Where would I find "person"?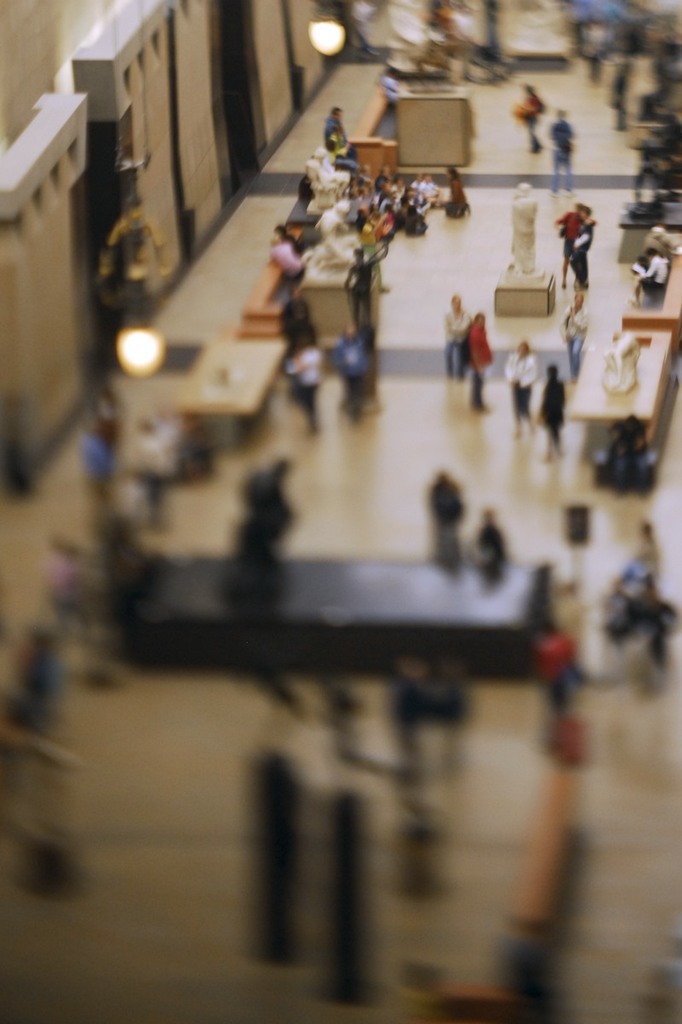
At bbox(536, 364, 571, 452).
